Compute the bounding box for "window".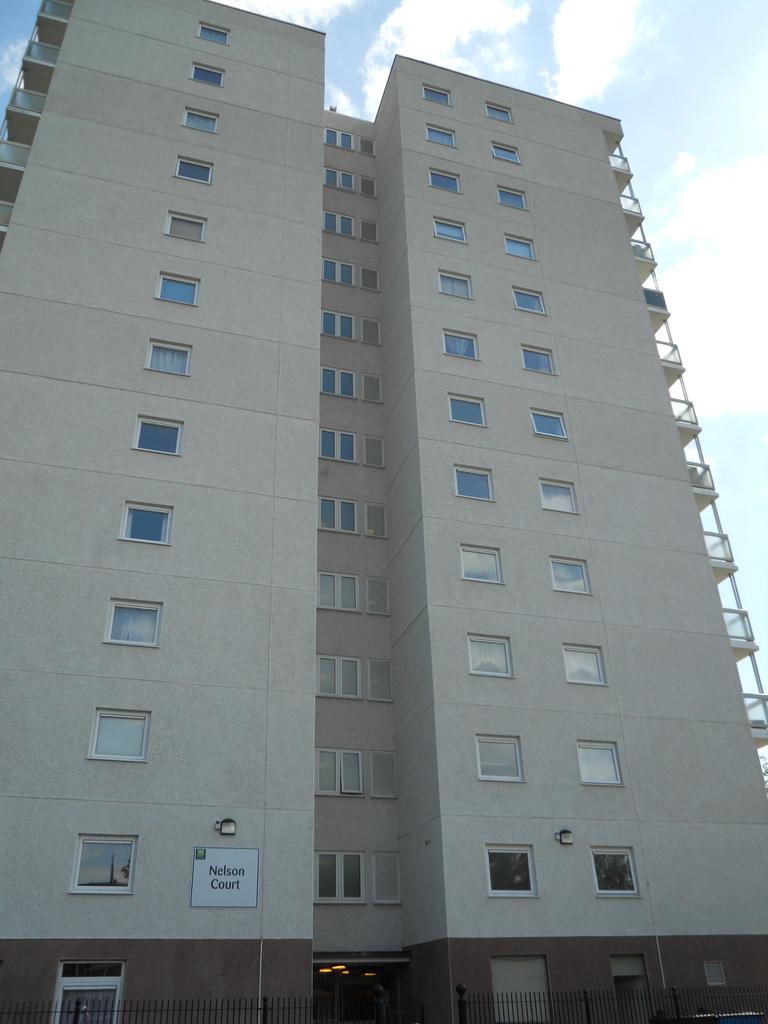
[445,393,486,424].
